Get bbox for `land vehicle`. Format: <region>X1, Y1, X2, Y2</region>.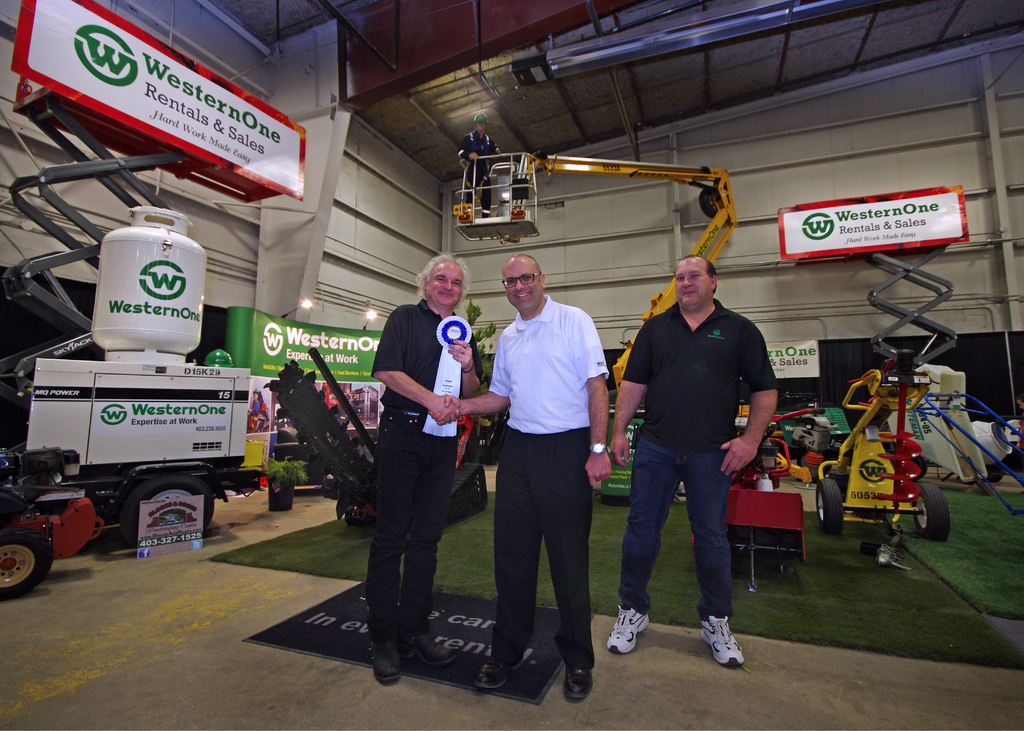
<region>455, 149, 749, 394</region>.
